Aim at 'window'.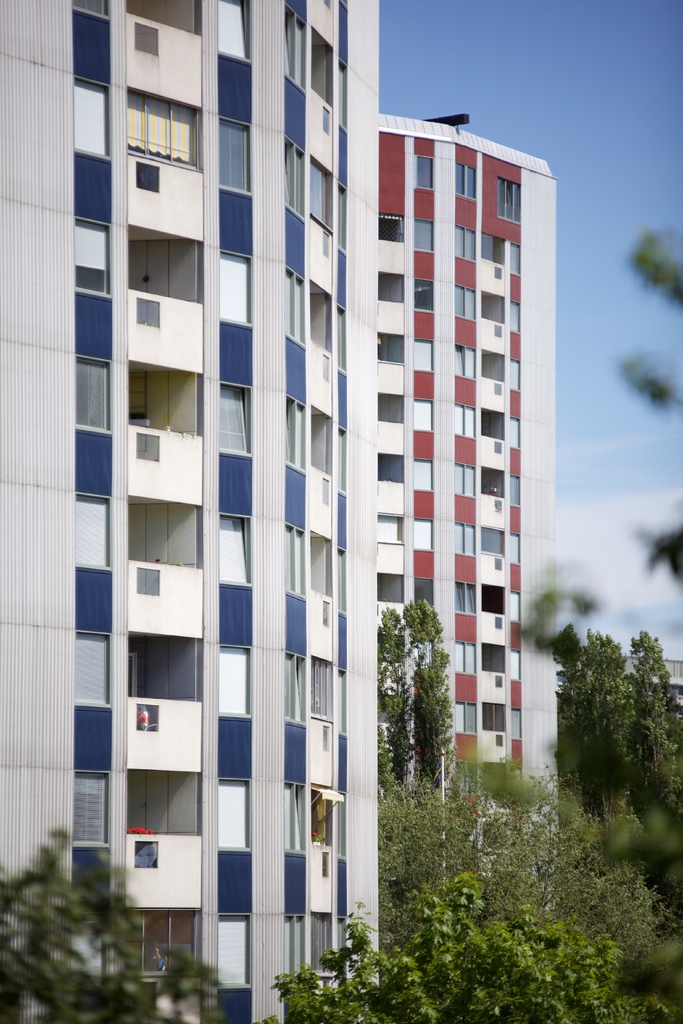
Aimed at Rect(376, 454, 402, 482).
